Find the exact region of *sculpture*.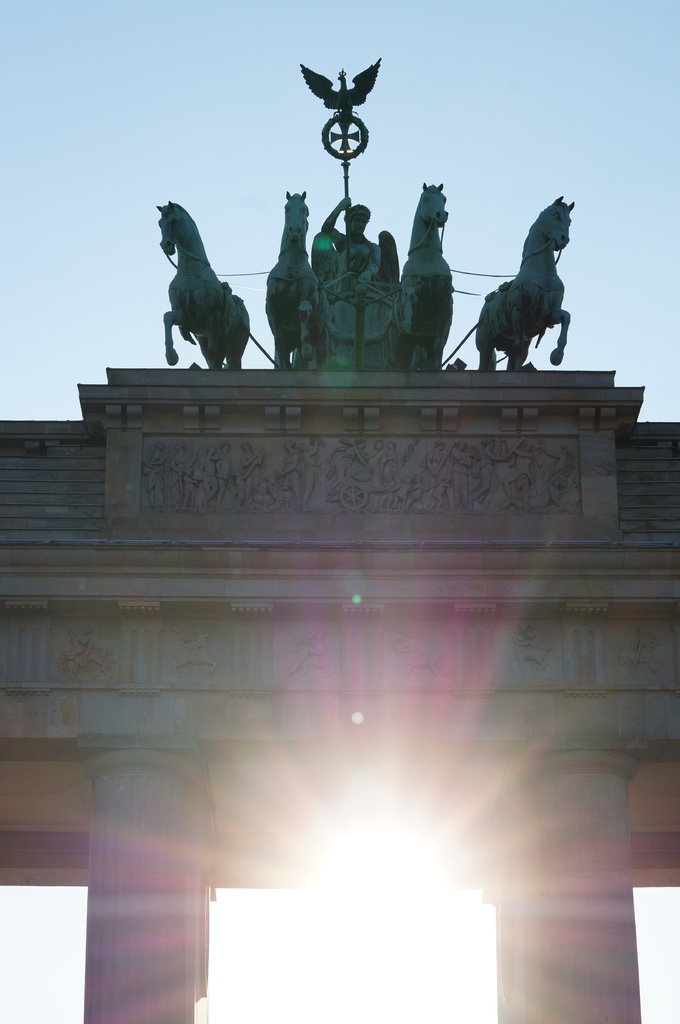
Exact region: [315,193,394,319].
